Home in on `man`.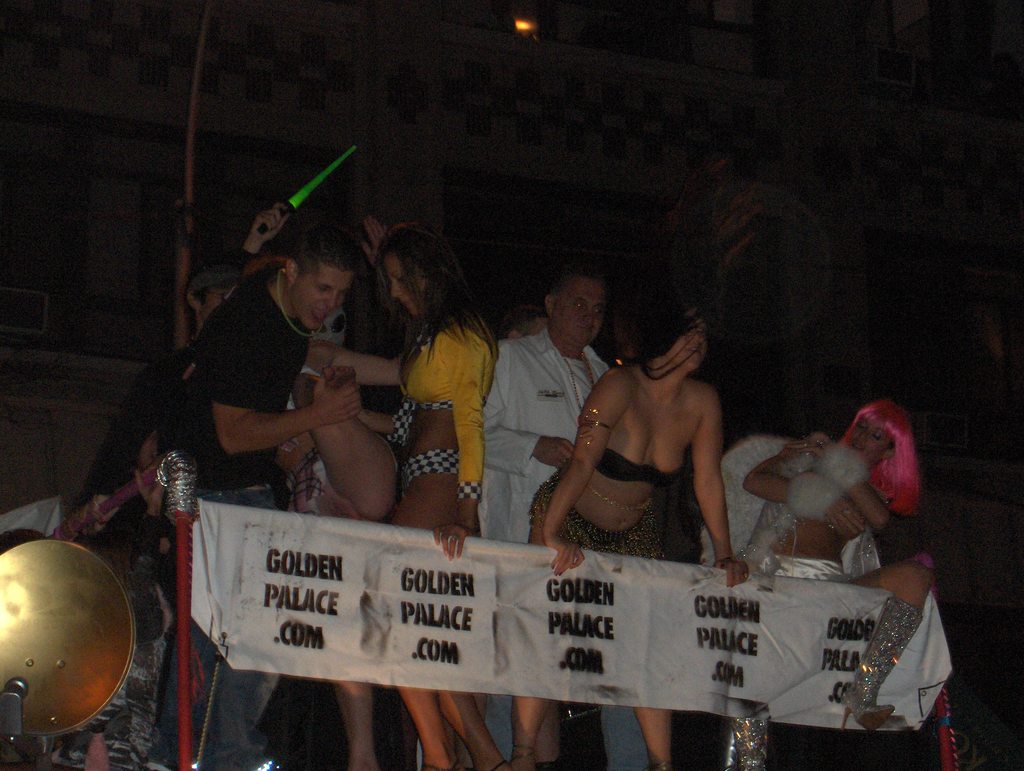
Homed in at box(186, 263, 278, 729).
